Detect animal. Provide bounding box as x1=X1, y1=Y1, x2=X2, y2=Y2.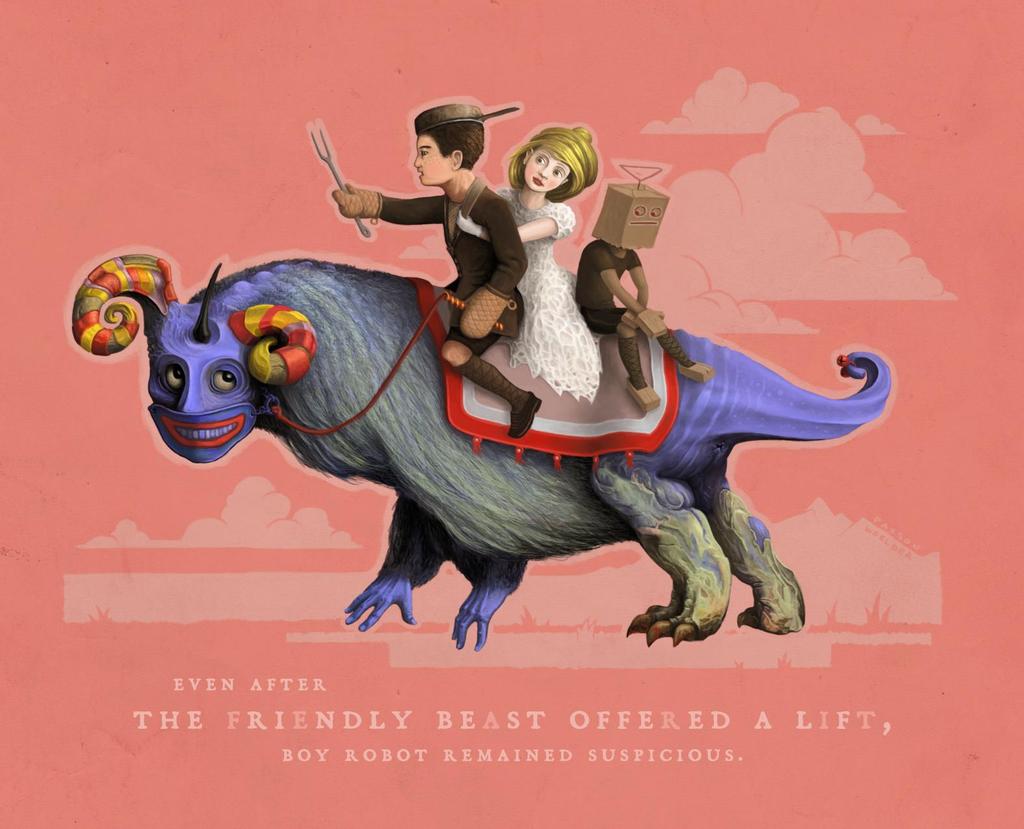
x1=66, y1=248, x2=893, y2=647.
